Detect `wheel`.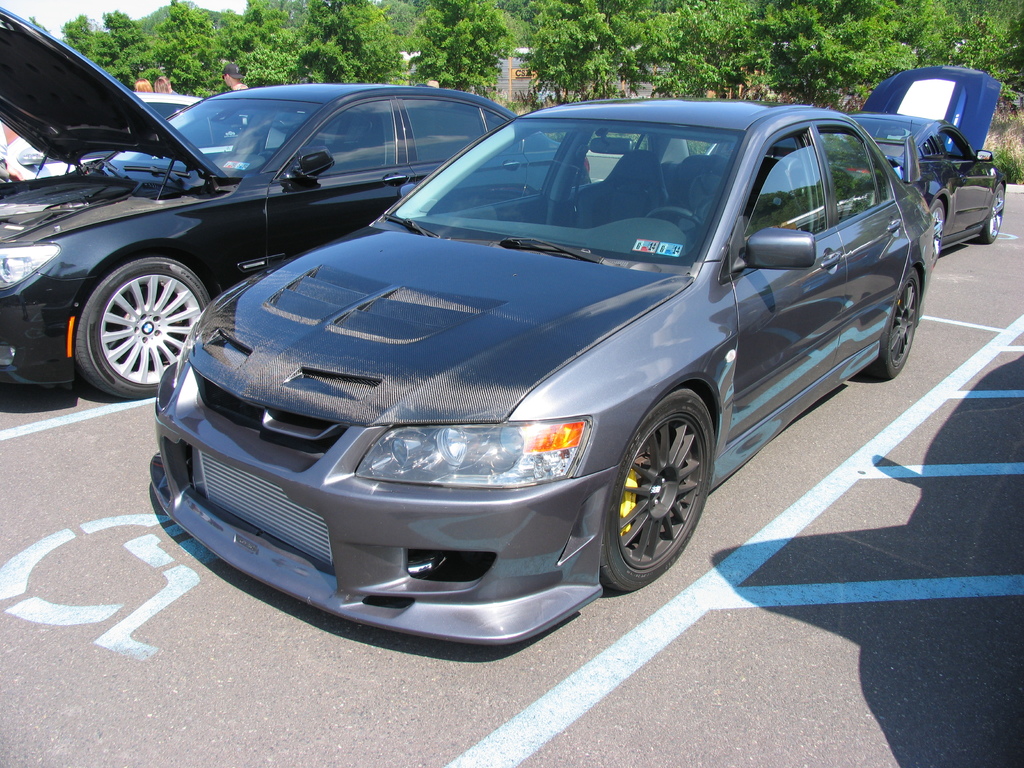
Detected at bbox(77, 268, 204, 404).
